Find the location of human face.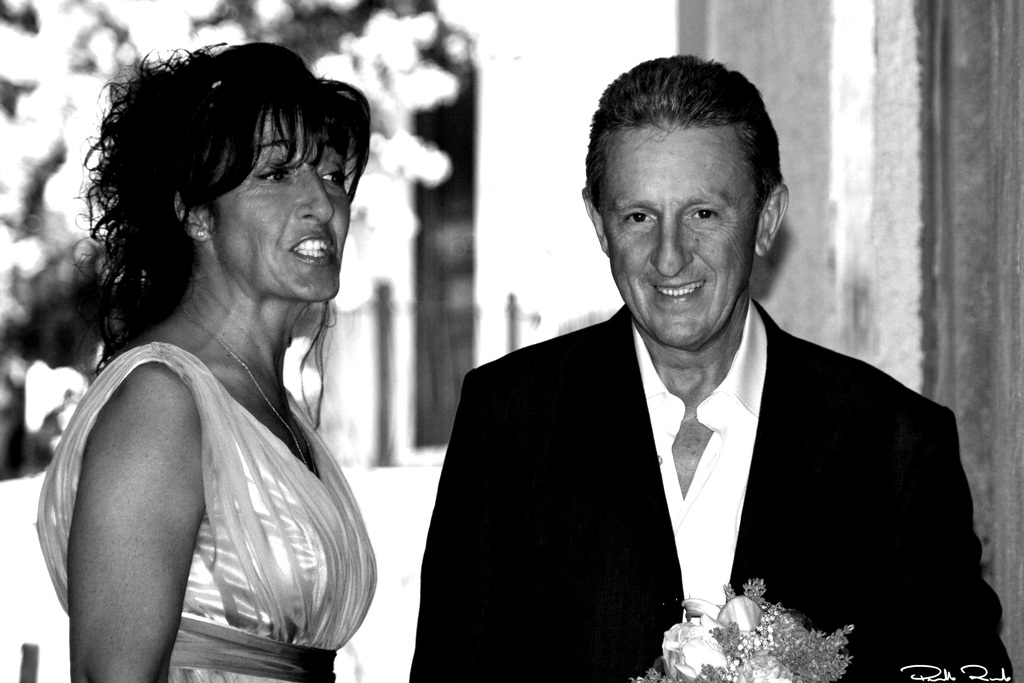
Location: <box>208,108,350,297</box>.
